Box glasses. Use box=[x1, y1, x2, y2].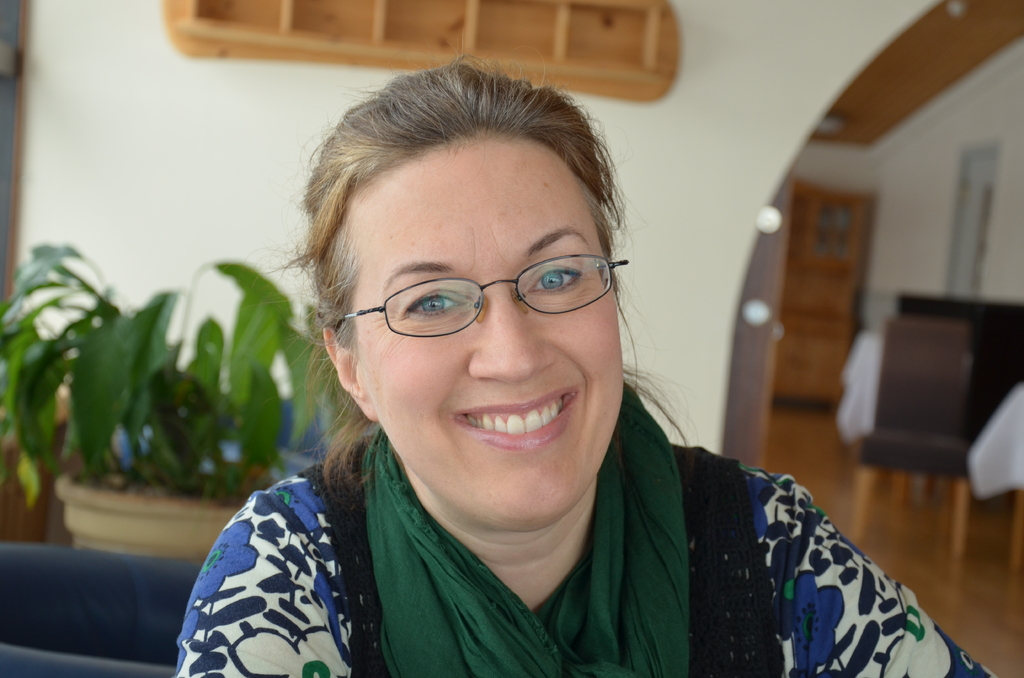
box=[342, 245, 620, 344].
